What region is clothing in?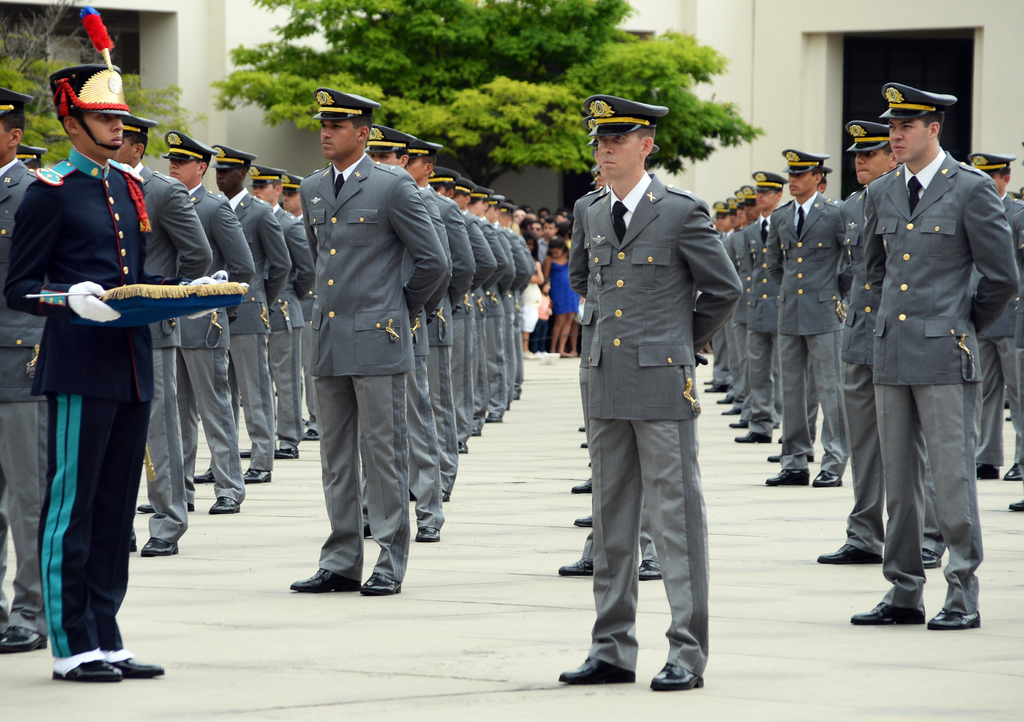
crop(827, 195, 958, 563).
